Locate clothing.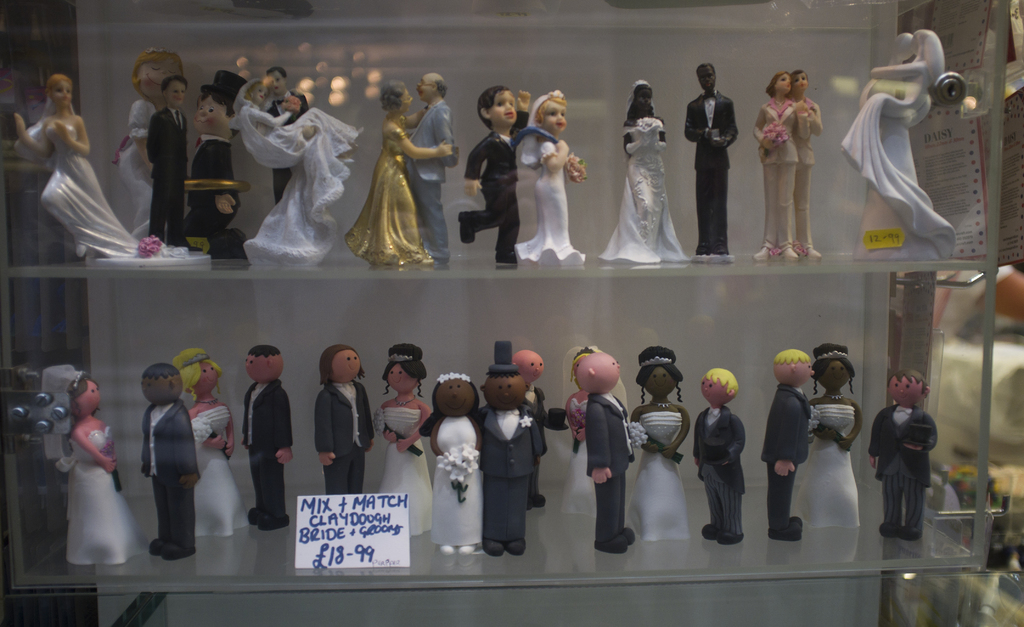
Bounding box: (801,400,859,534).
